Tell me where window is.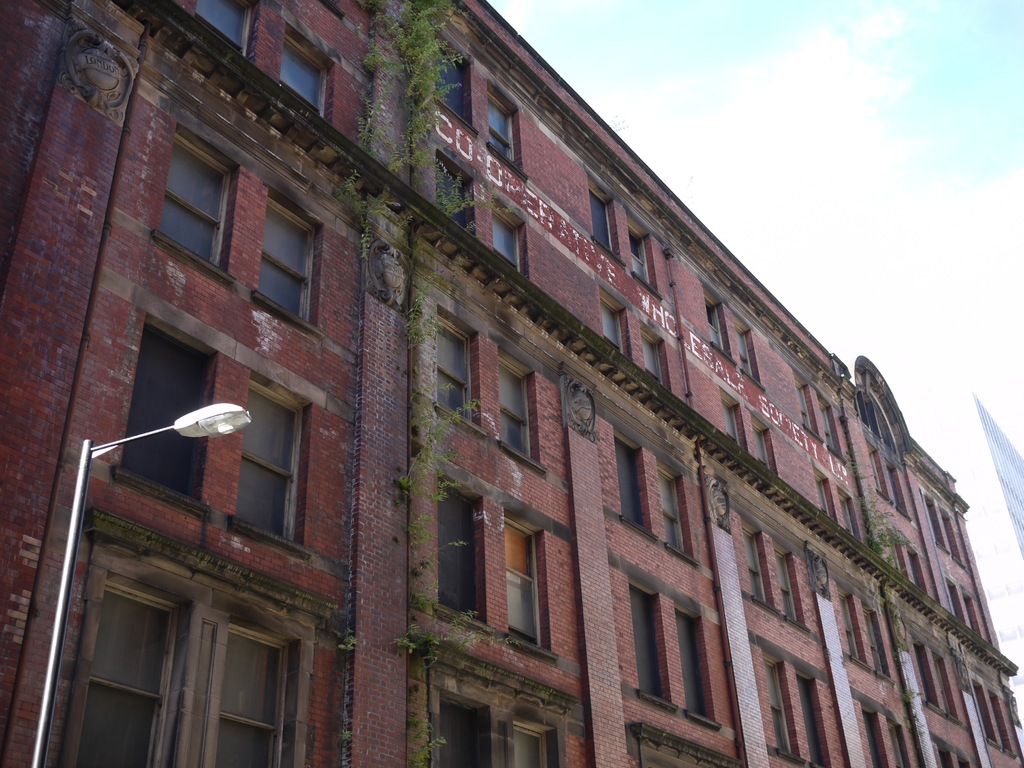
window is at [left=86, top=511, right=335, bottom=767].
